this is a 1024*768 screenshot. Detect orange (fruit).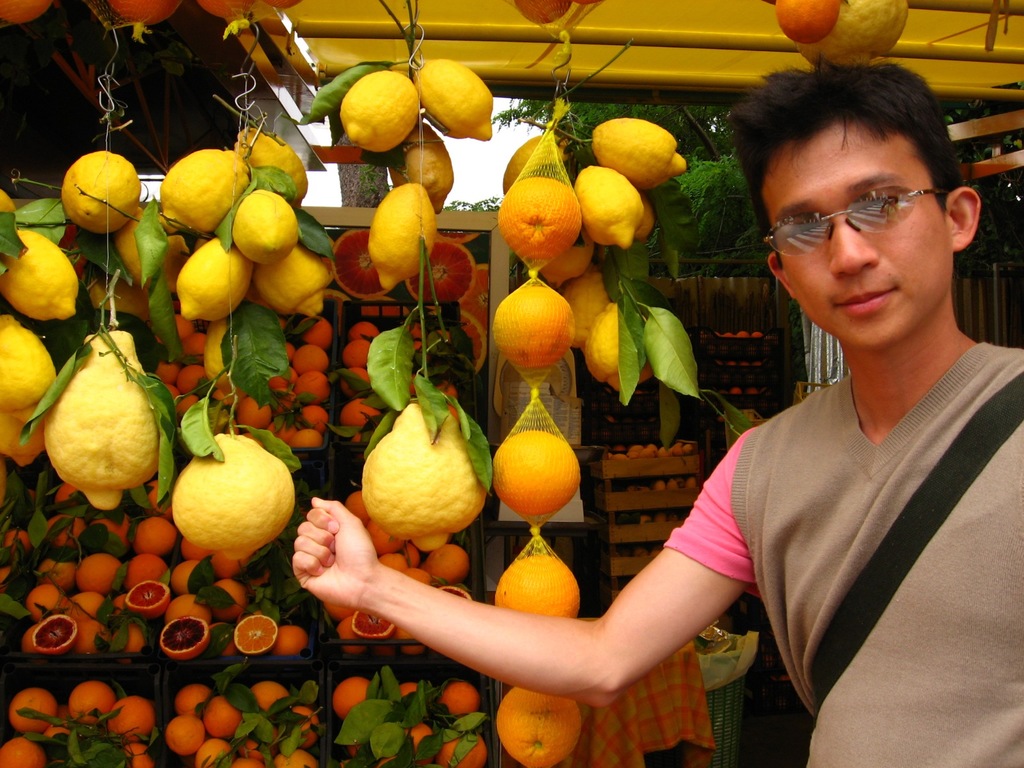
<region>440, 735, 479, 767</region>.
